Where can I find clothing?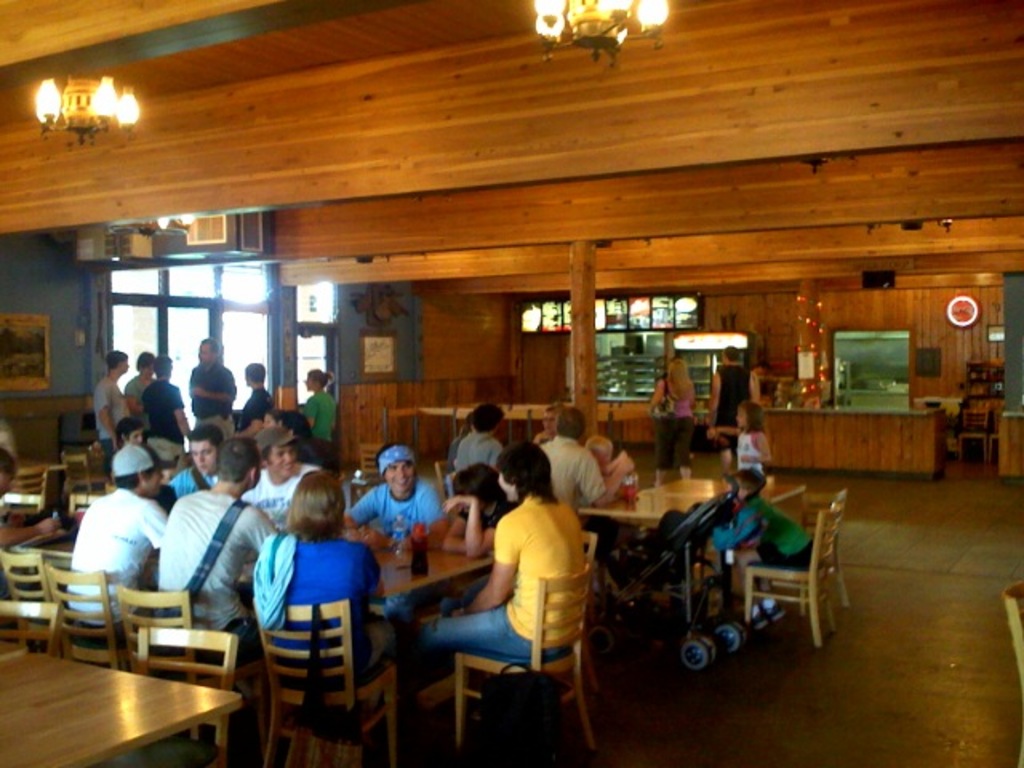
You can find it at detection(149, 480, 278, 664).
